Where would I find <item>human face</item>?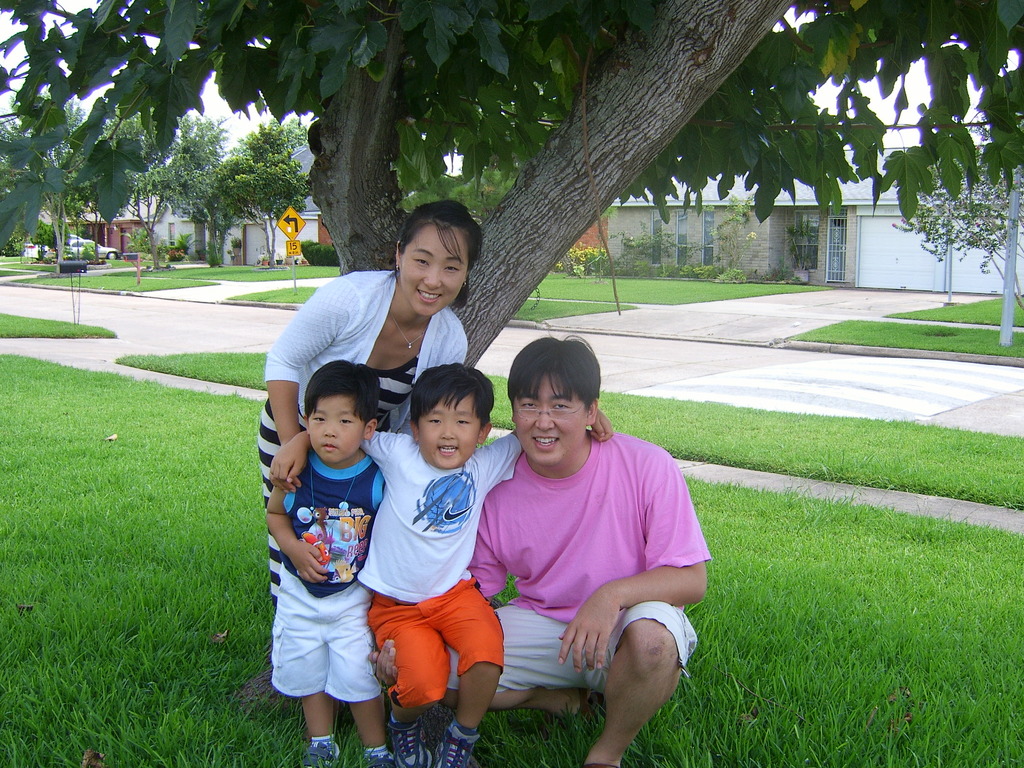
At region(415, 394, 481, 471).
